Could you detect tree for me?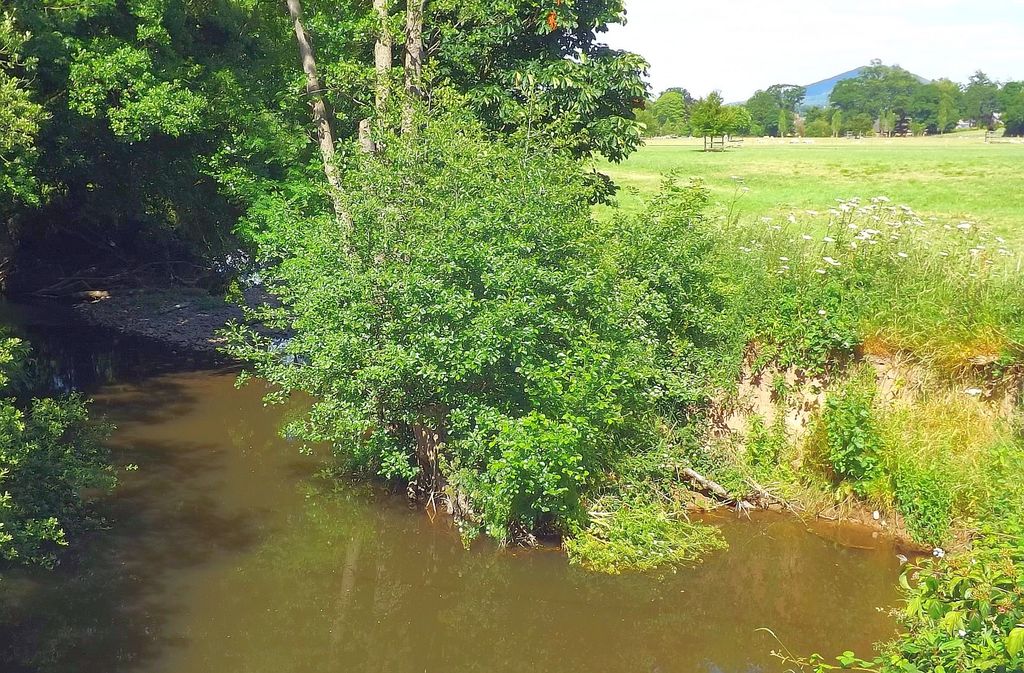
Detection result: locate(687, 85, 719, 131).
